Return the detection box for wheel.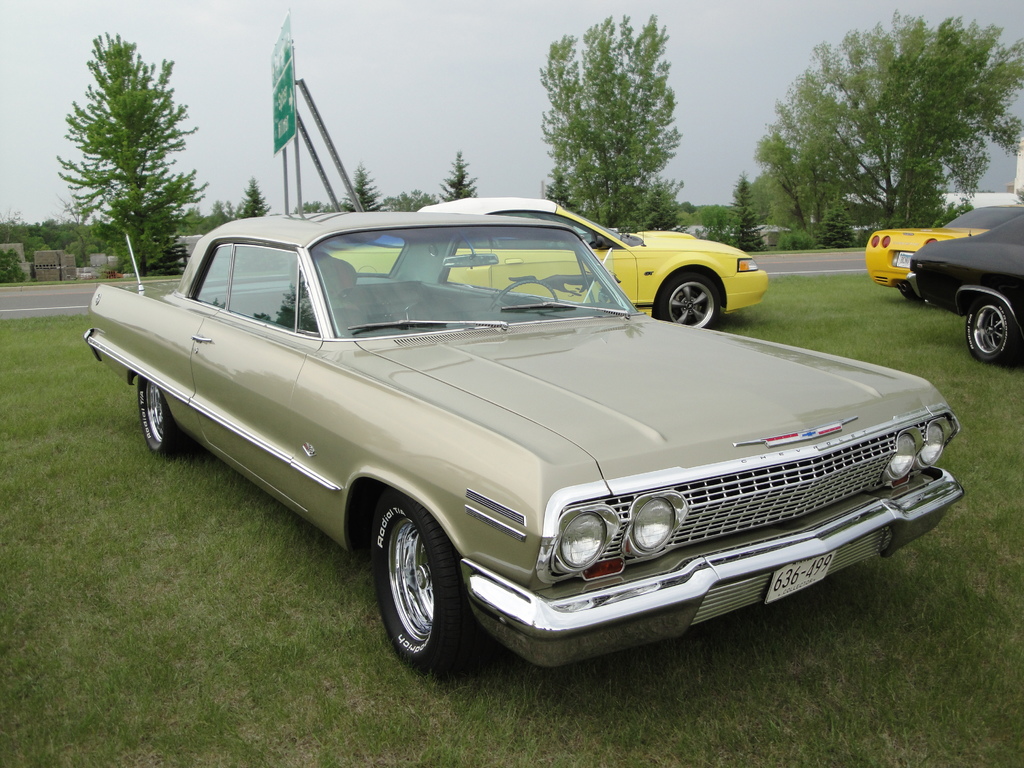
BBox(660, 272, 723, 330).
